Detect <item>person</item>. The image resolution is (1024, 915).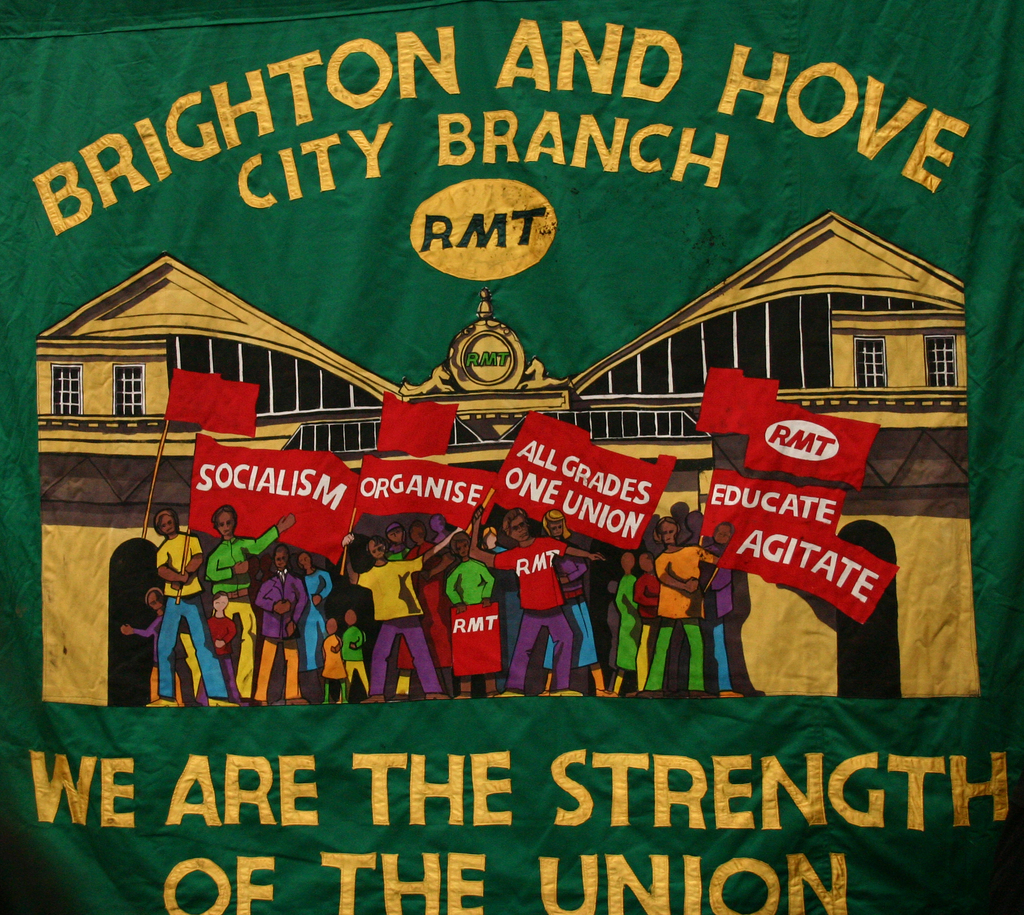
region(251, 543, 310, 701).
